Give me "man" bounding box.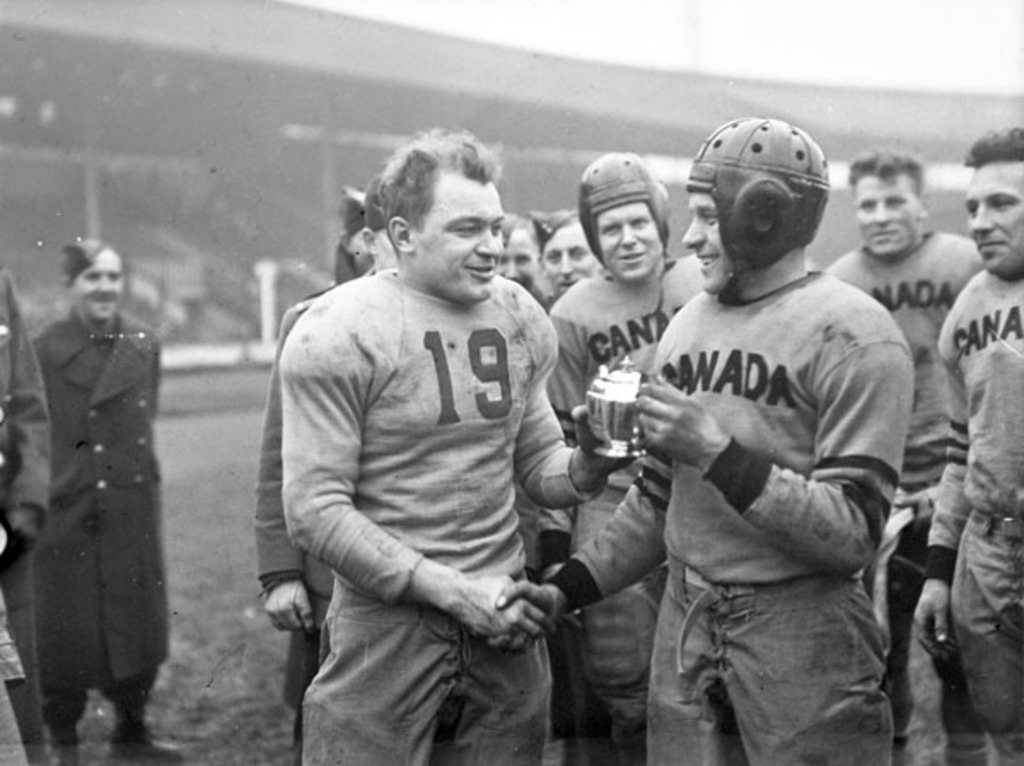
x1=493, y1=113, x2=915, y2=764.
